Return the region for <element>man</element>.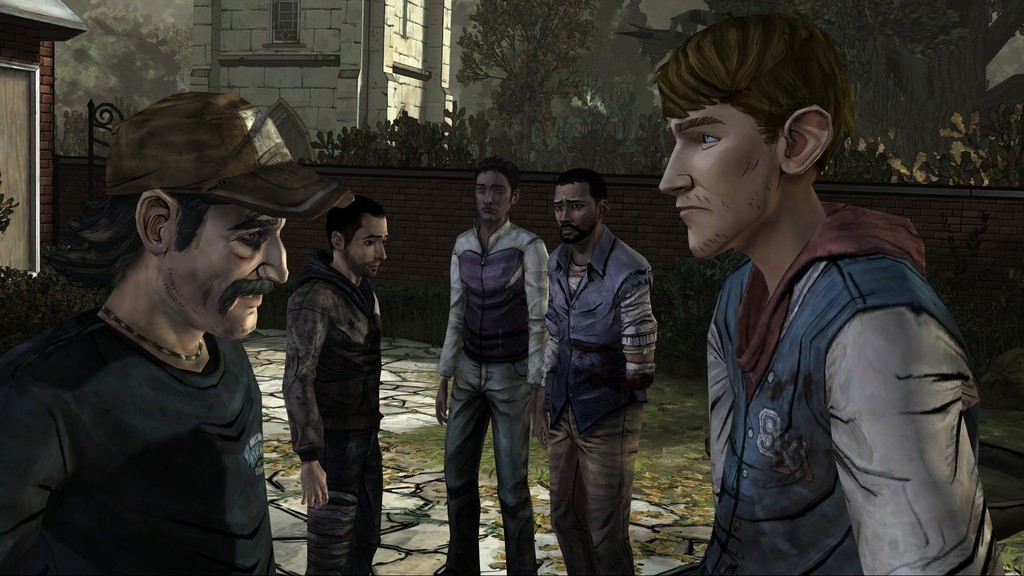
box(547, 164, 659, 575).
